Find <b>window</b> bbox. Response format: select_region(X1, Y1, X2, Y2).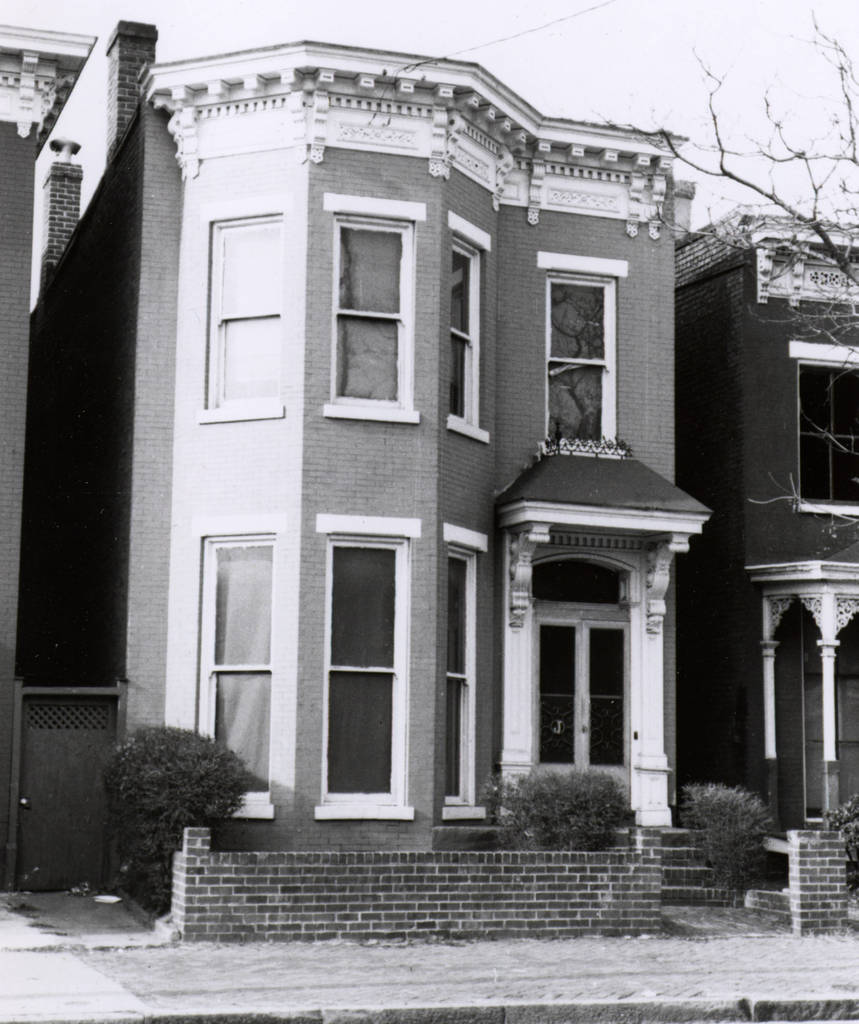
select_region(315, 533, 404, 796).
